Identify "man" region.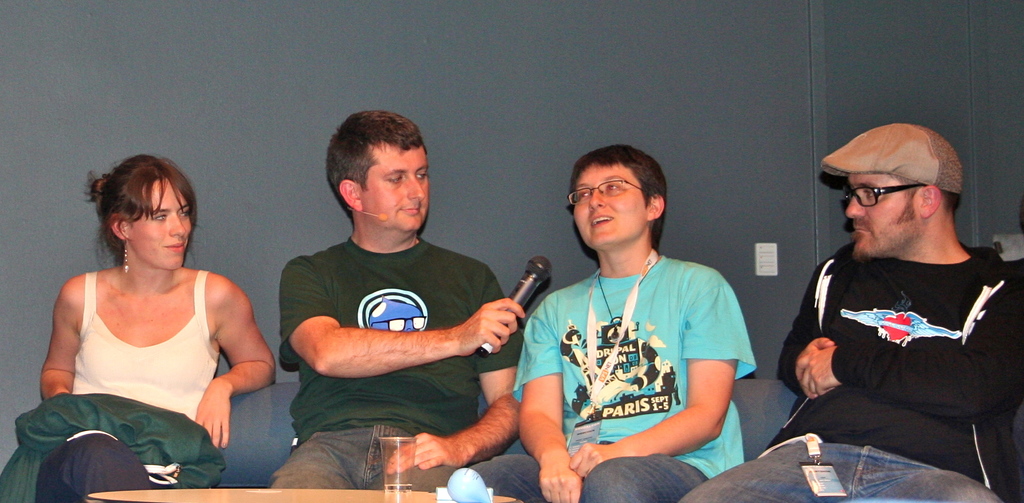
Region: l=769, t=107, r=1014, b=497.
